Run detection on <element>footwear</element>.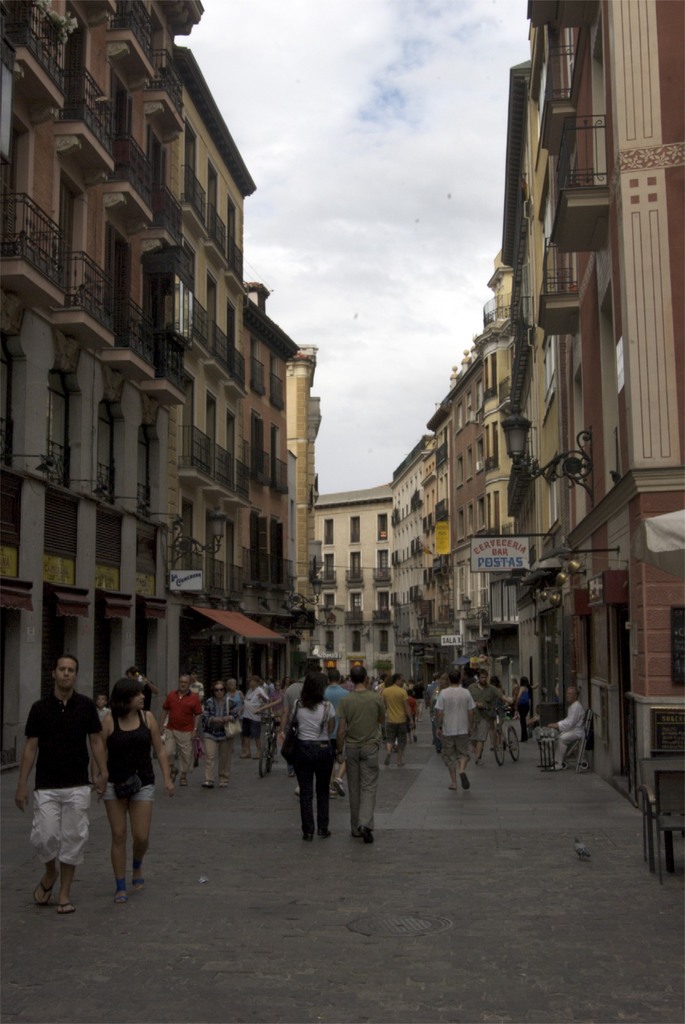
Result: <bbox>202, 779, 210, 786</bbox>.
